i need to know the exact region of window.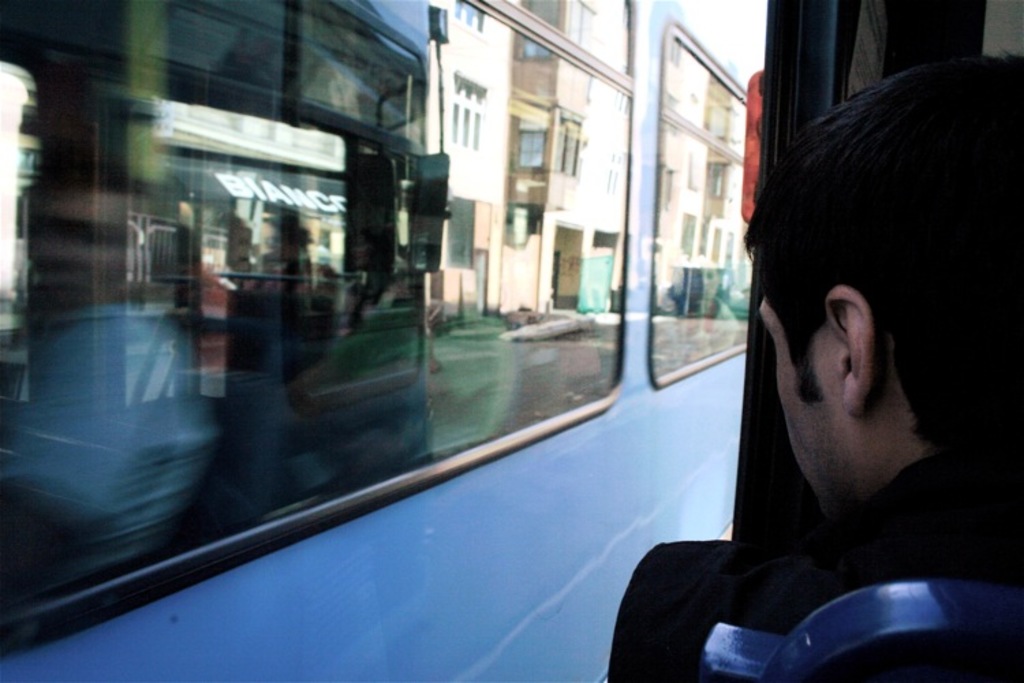
Region: [left=0, top=0, right=625, bottom=656].
